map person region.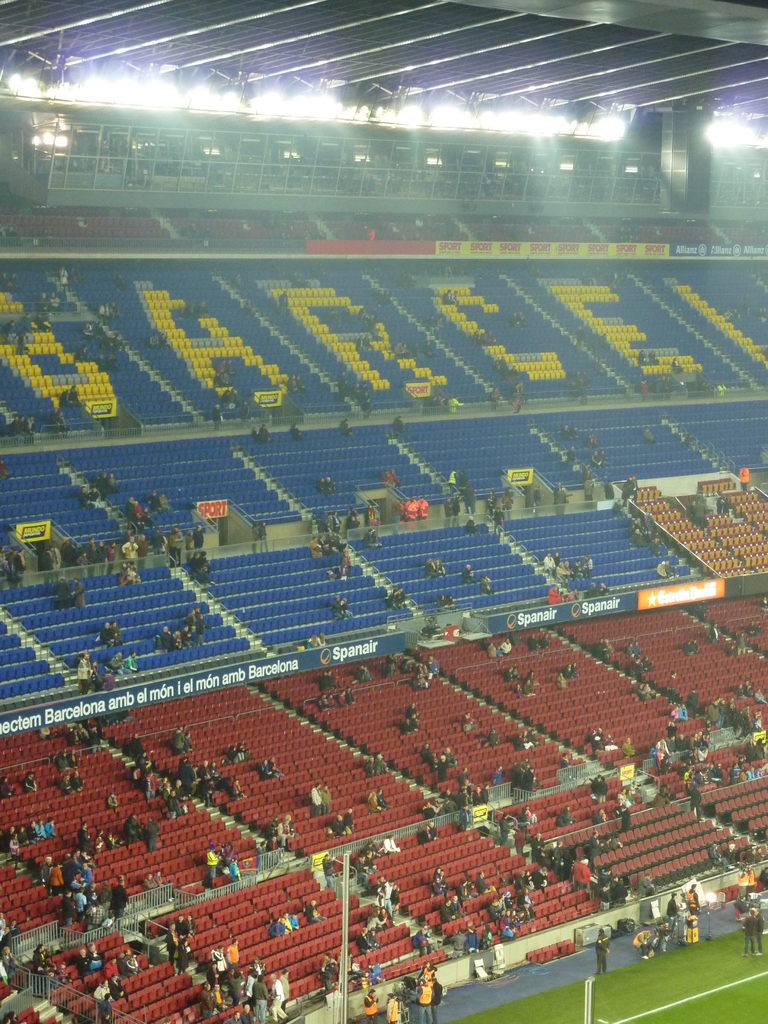
Mapped to bbox(431, 867, 447, 895).
